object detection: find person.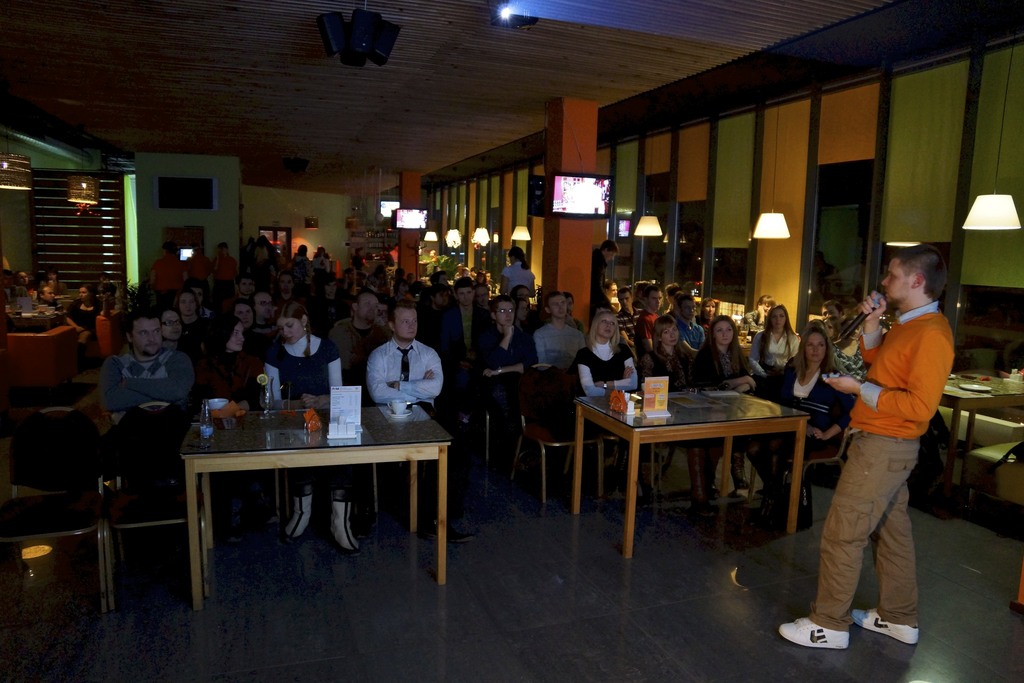
crop(602, 278, 618, 312).
